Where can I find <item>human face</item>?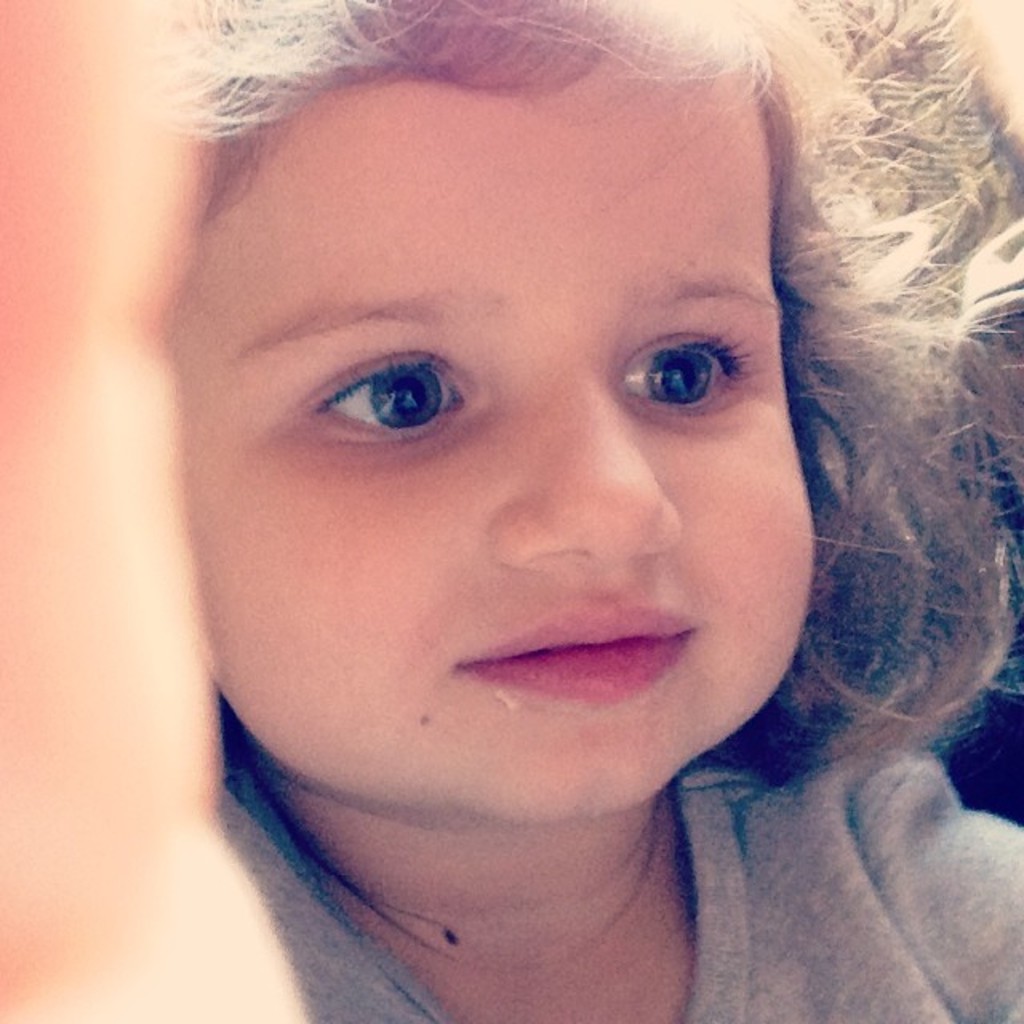
You can find it at pyautogui.locateOnScreen(198, 62, 816, 813).
